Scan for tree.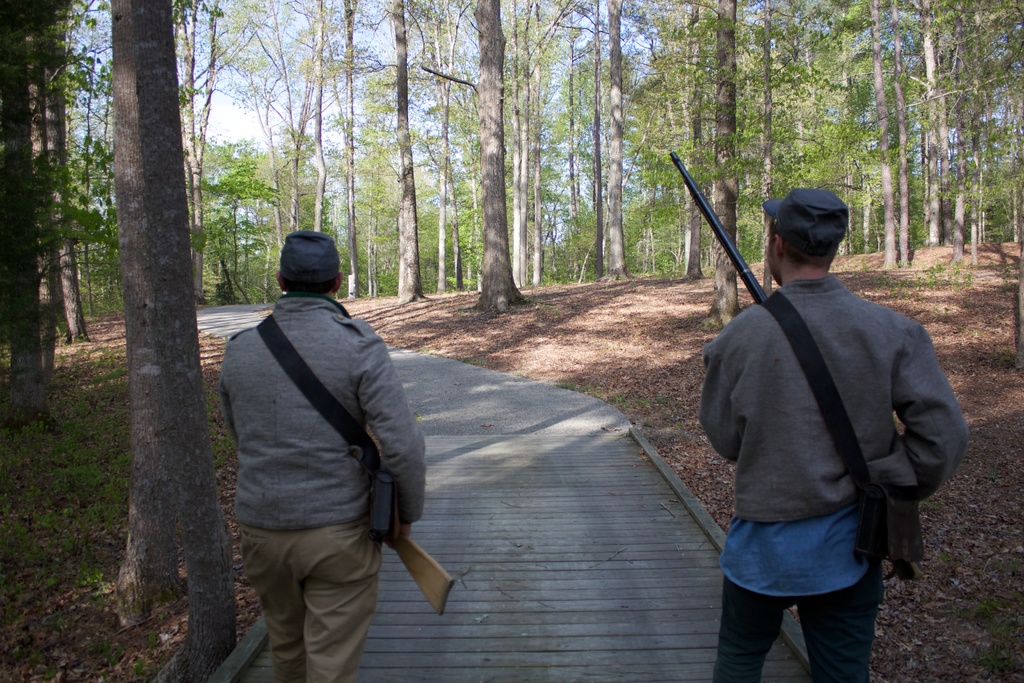
Scan result: {"left": 99, "top": 0, "right": 248, "bottom": 681}.
